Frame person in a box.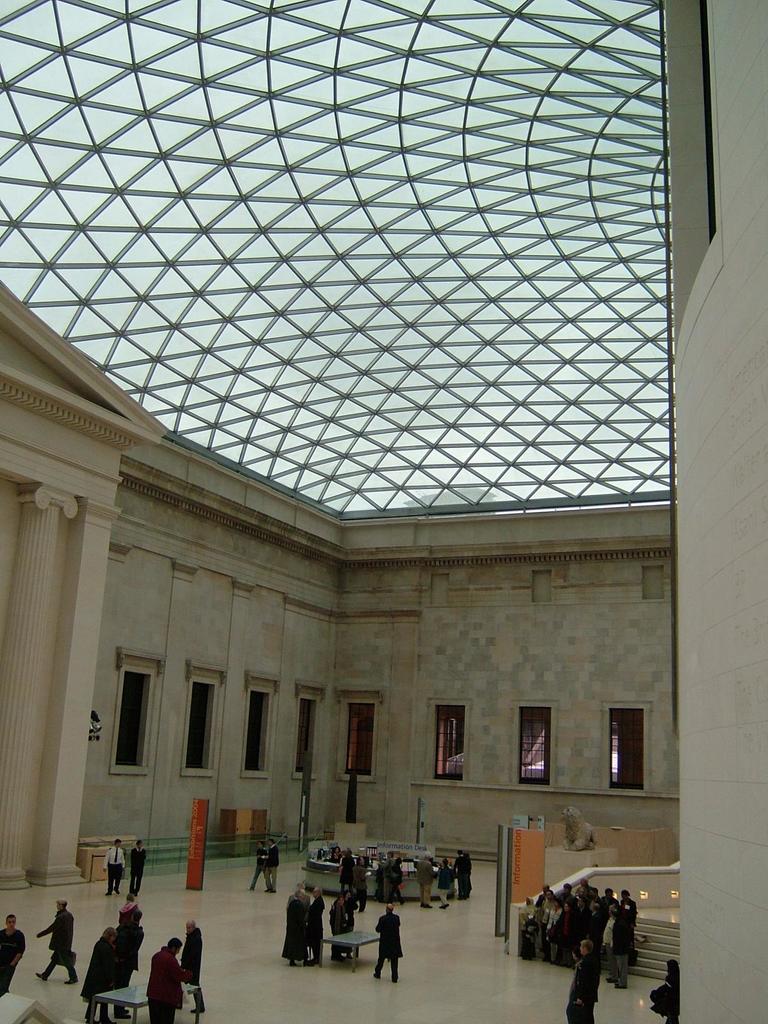
bbox=(352, 857, 369, 909).
